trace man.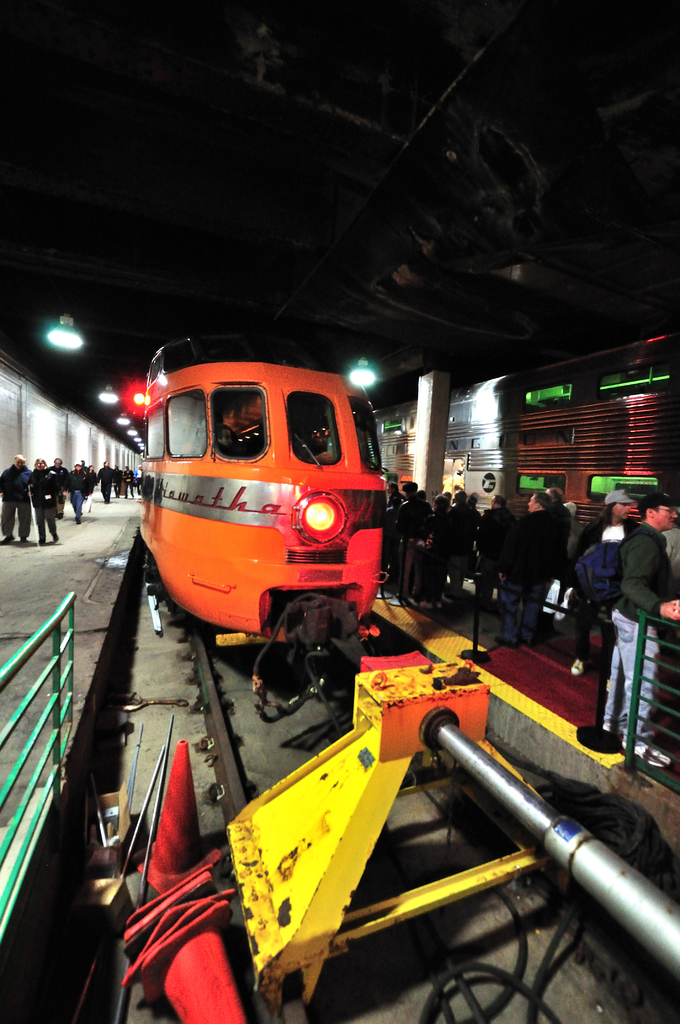
Traced to (x1=417, y1=496, x2=446, y2=558).
